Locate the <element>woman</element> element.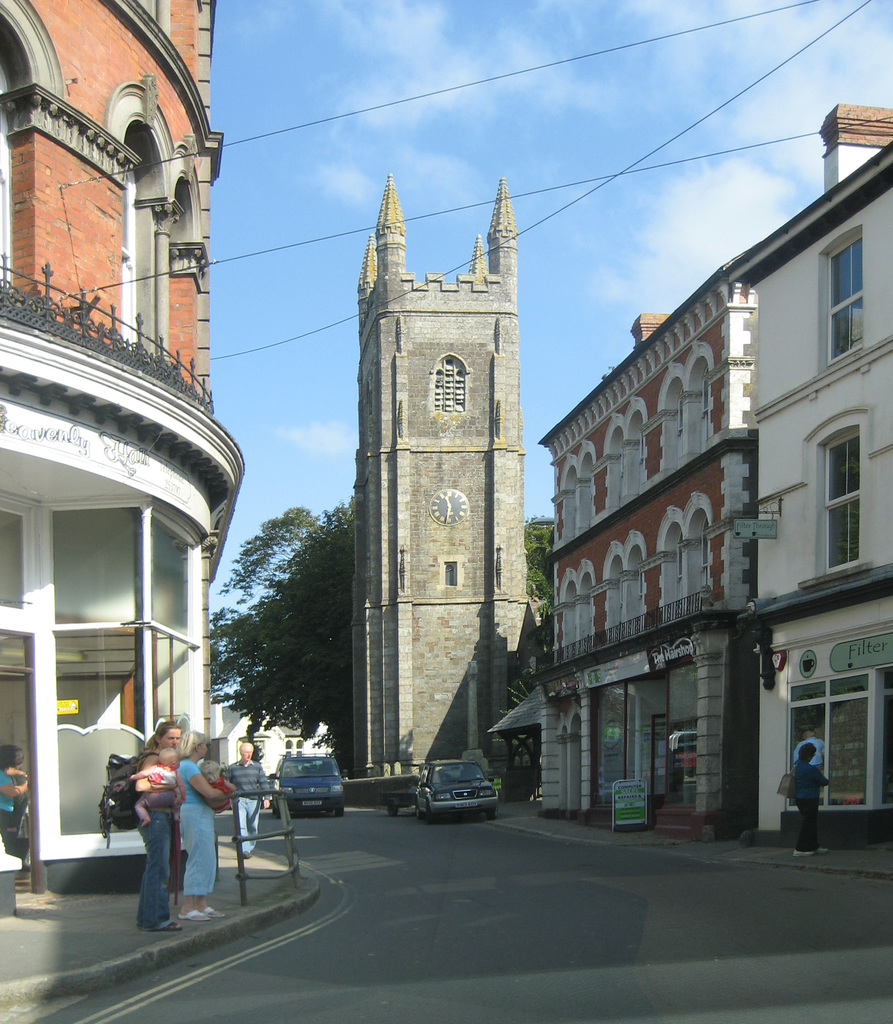
Element bbox: {"x1": 784, "y1": 743, "x2": 836, "y2": 858}.
